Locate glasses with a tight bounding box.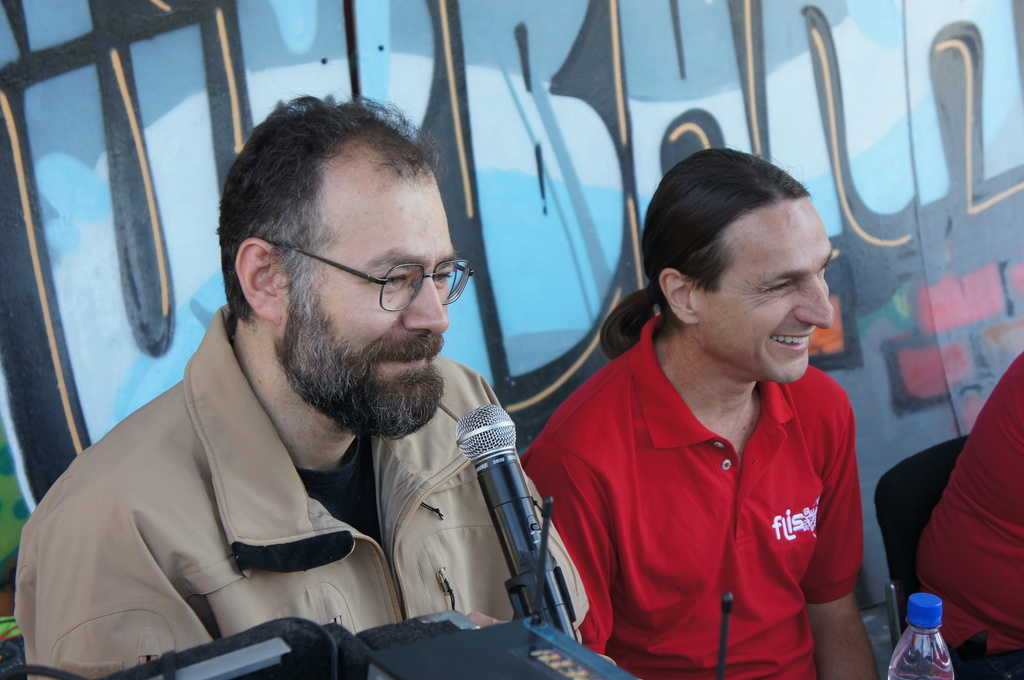
pyautogui.locateOnScreen(252, 241, 460, 311).
